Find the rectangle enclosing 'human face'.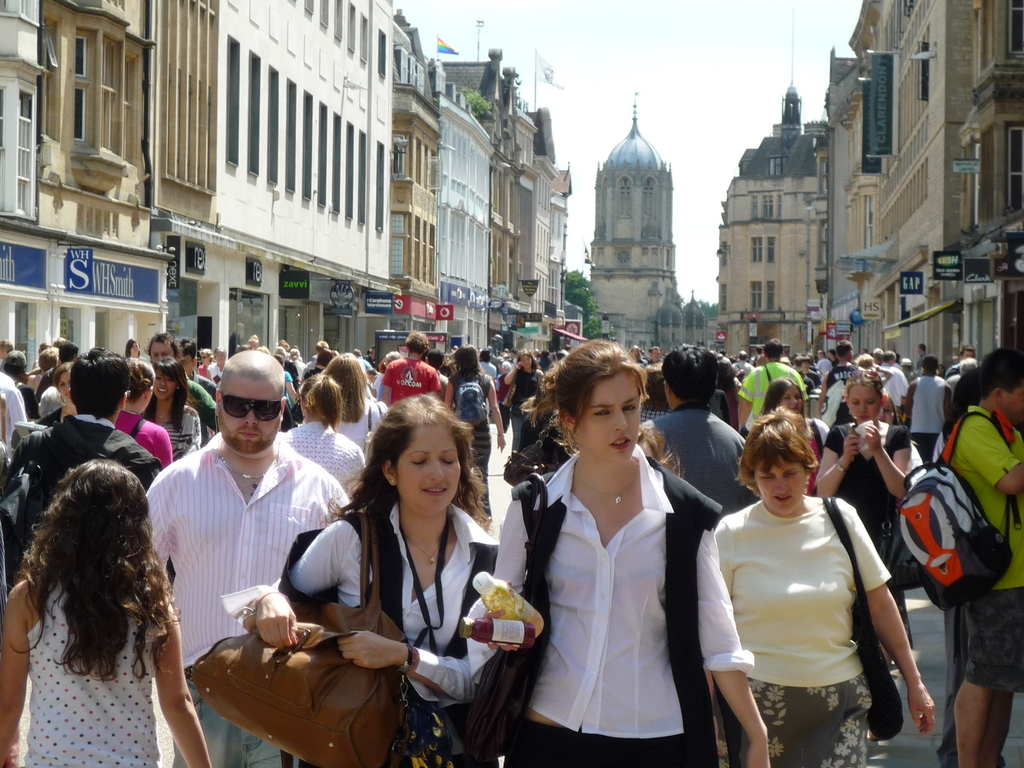
x1=63, y1=374, x2=68, y2=390.
